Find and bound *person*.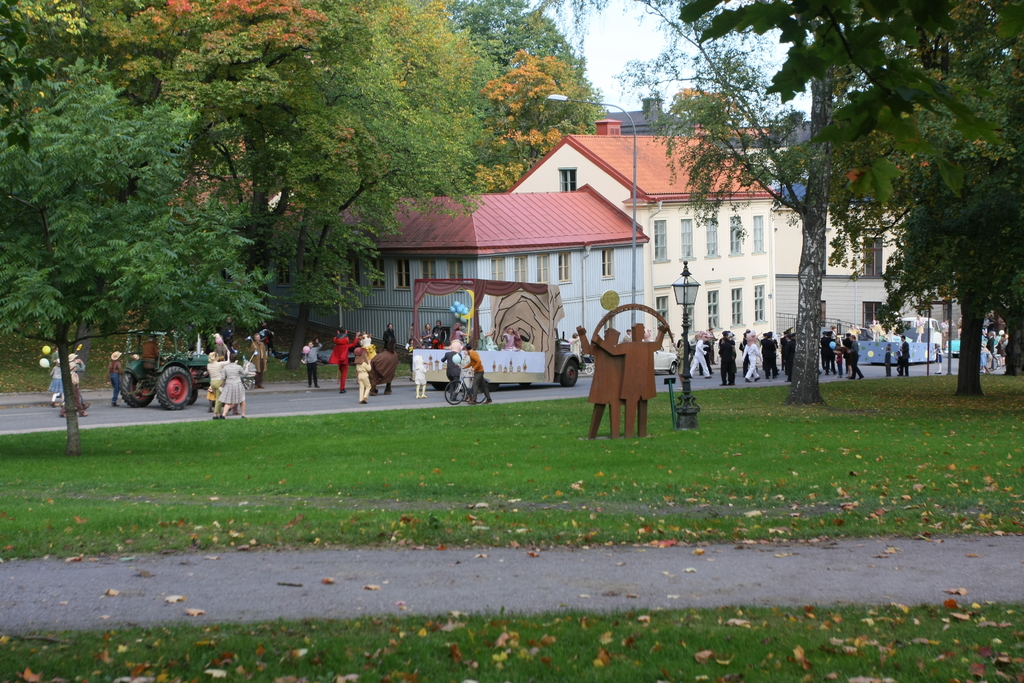
Bound: 67 354 89 405.
